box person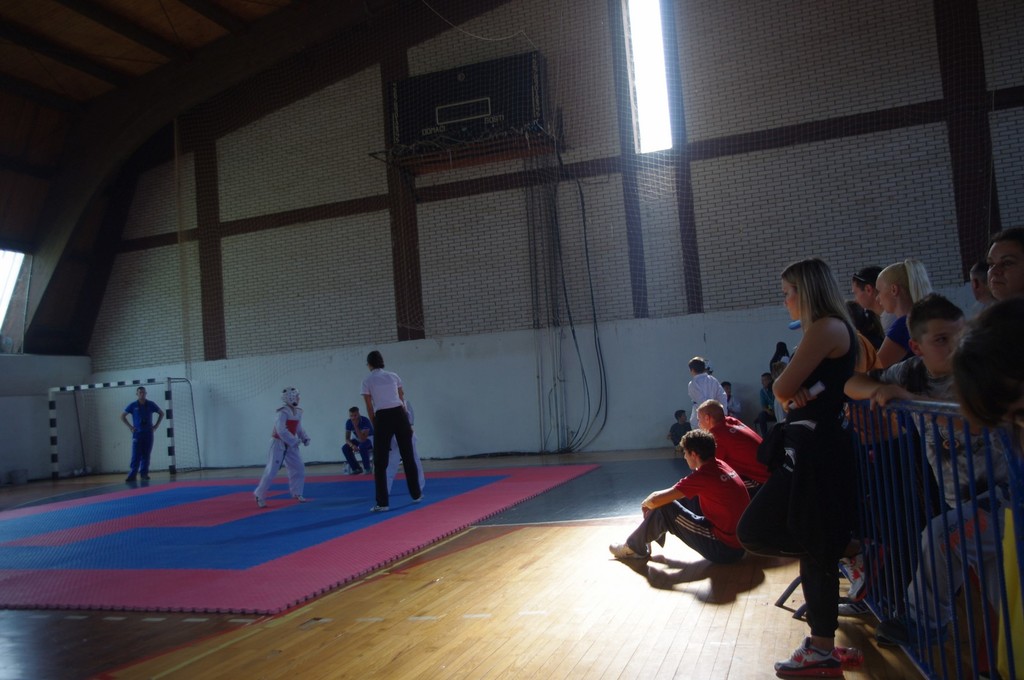
120, 384, 164, 482
